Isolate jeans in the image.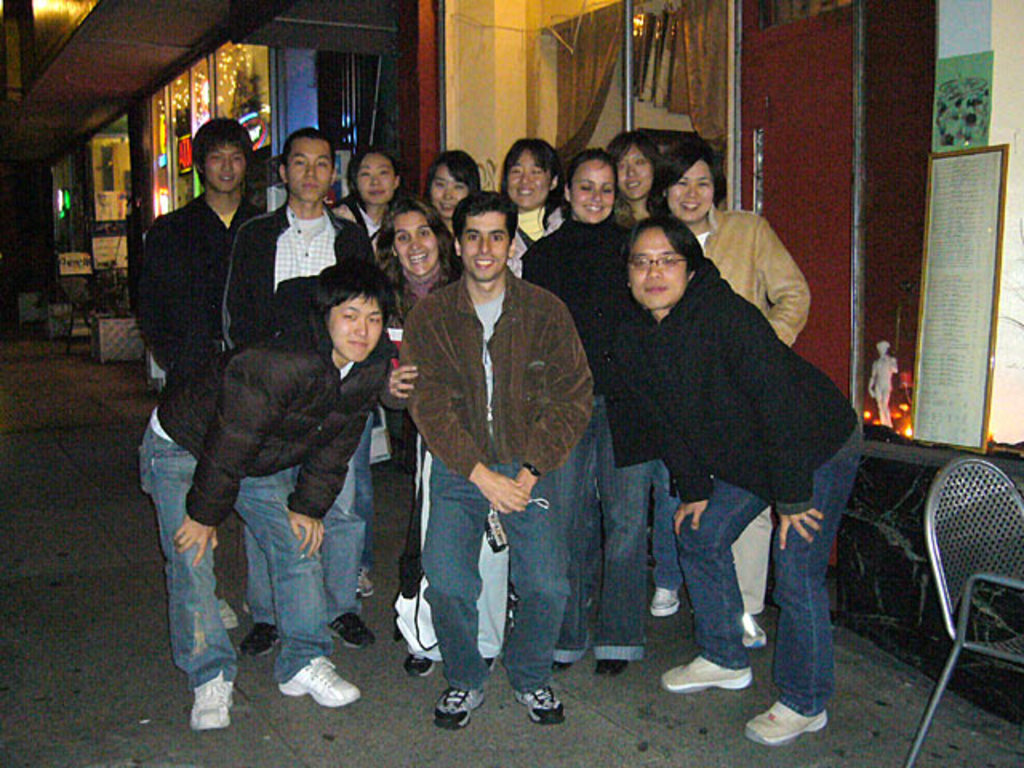
Isolated region: locate(405, 477, 563, 728).
